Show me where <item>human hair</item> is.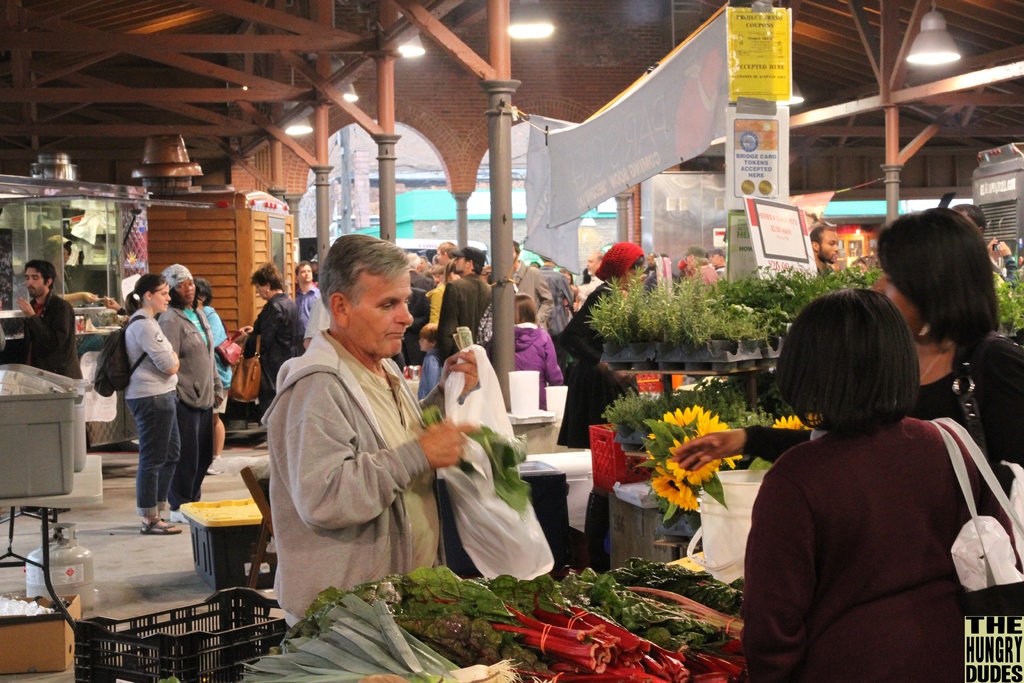
<item>human hair</item> is at locate(420, 322, 441, 347).
